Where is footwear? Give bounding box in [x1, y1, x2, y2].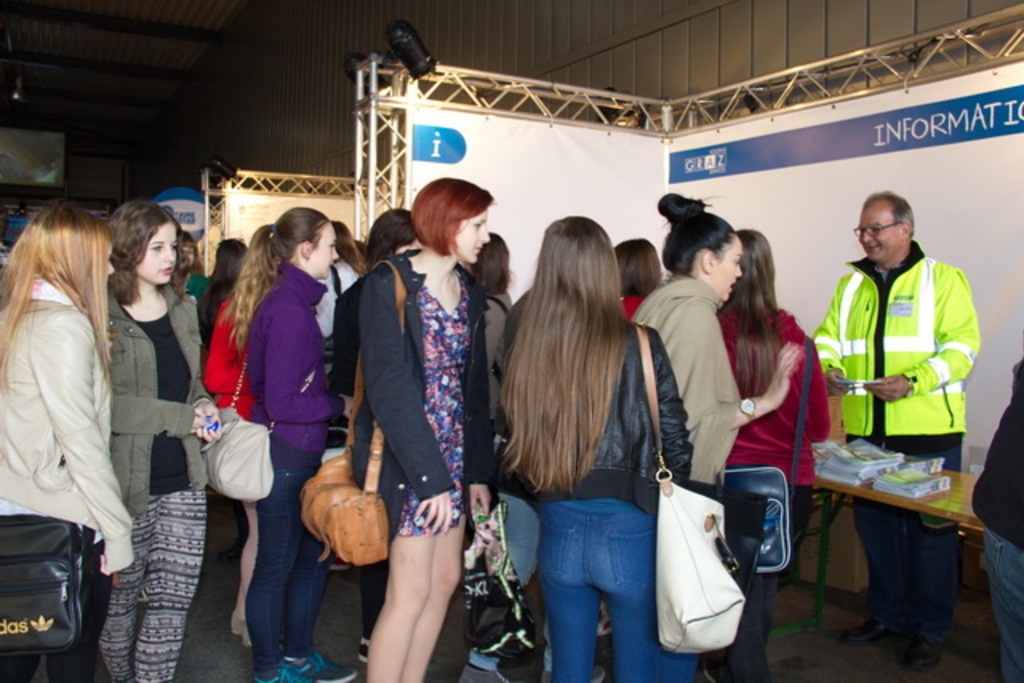
[899, 638, 946, 673].
